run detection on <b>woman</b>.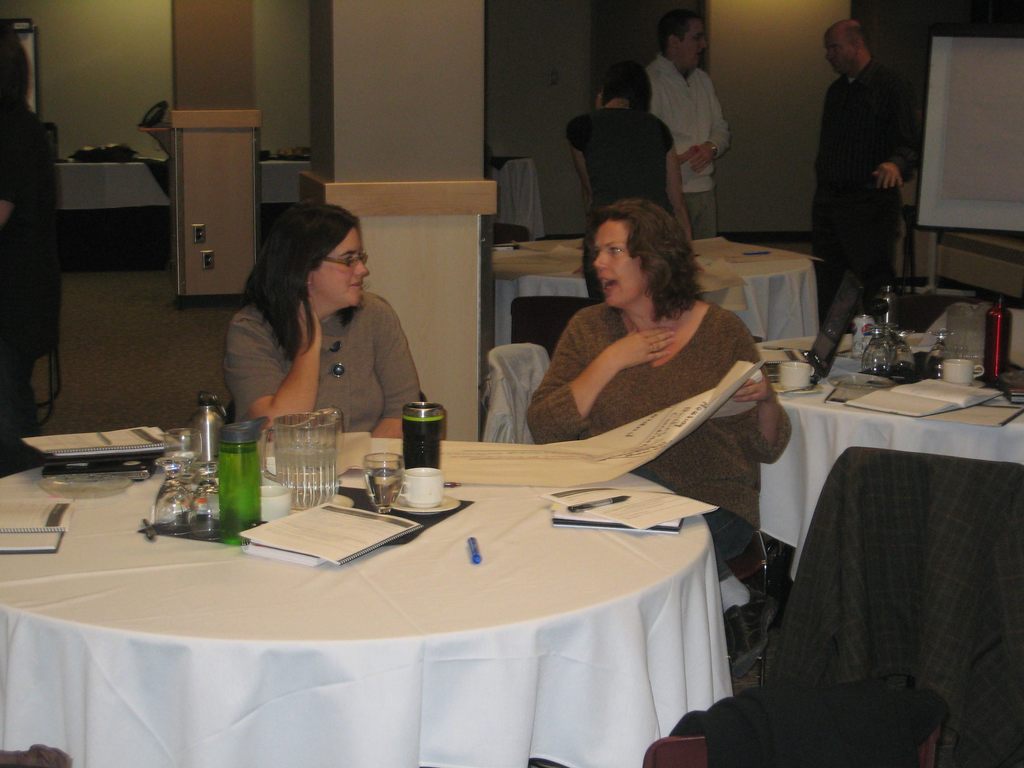
Result: Rect(208, 205, 435, 458).
